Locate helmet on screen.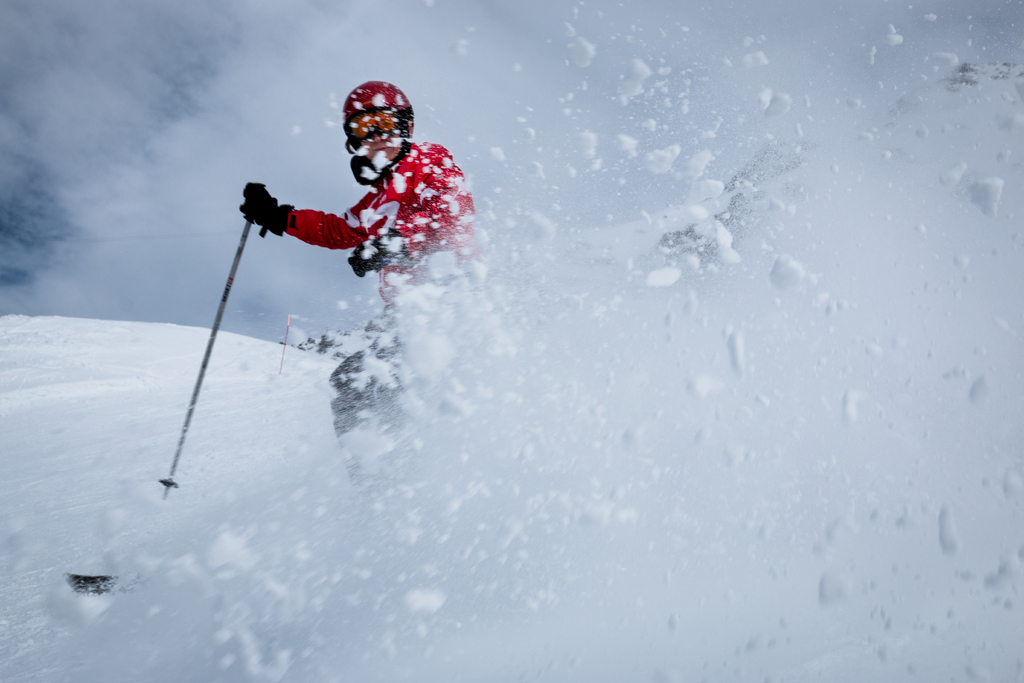
On screen at (335,83,409,163).
